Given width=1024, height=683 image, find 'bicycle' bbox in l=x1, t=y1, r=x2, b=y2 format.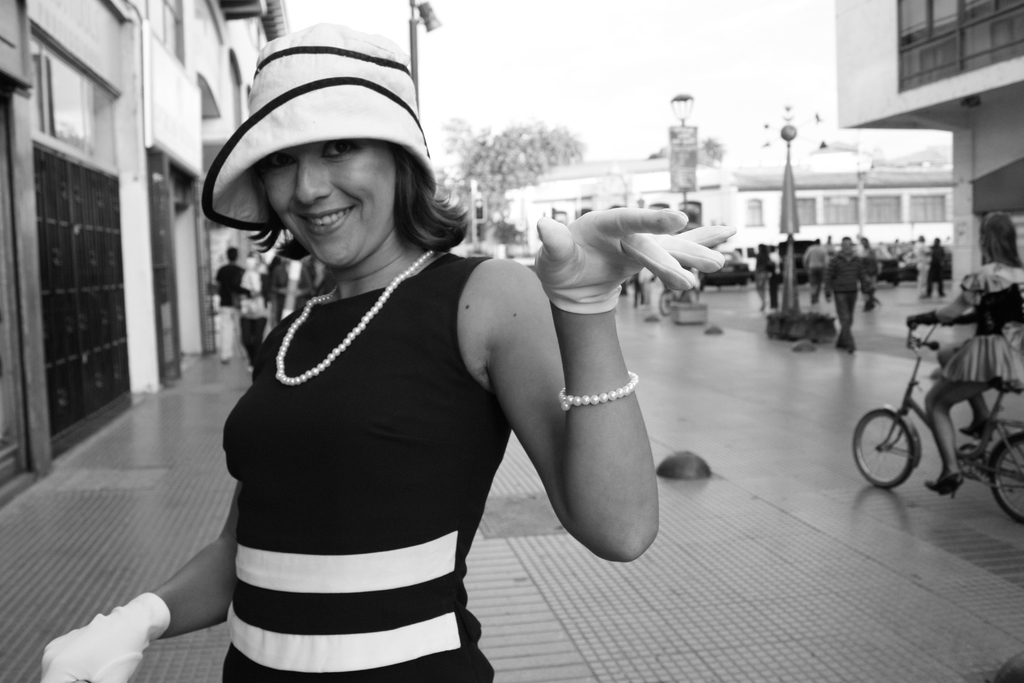
l=658, t=277, r=701, b=318.
